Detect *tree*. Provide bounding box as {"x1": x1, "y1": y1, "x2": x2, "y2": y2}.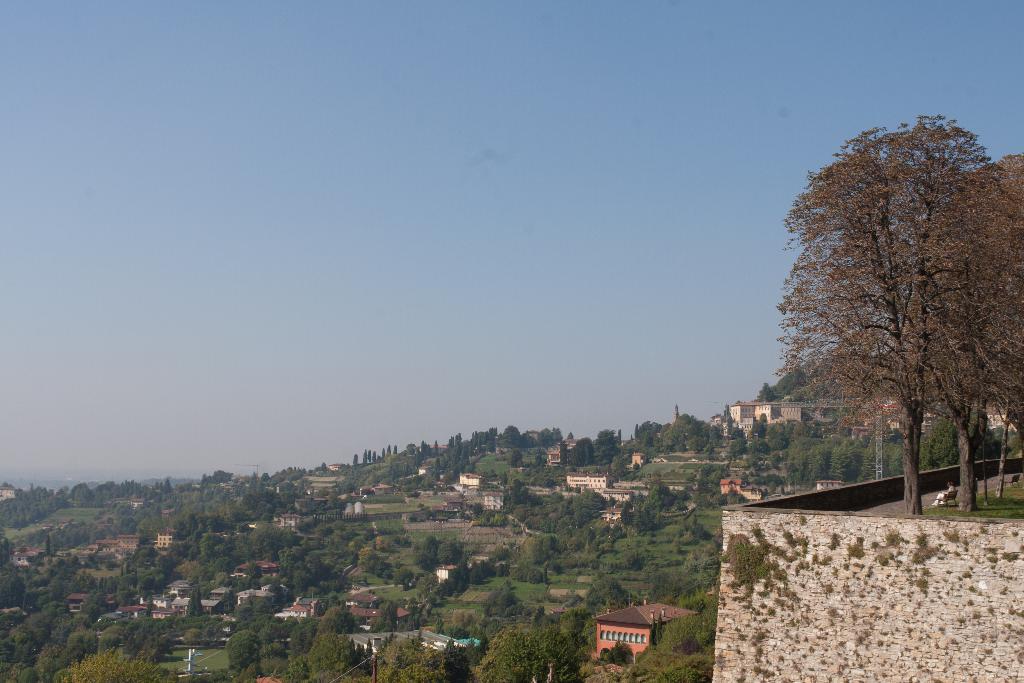
{"x1": 763, "y1": 364, "x2": 810, "y2": 397}.
